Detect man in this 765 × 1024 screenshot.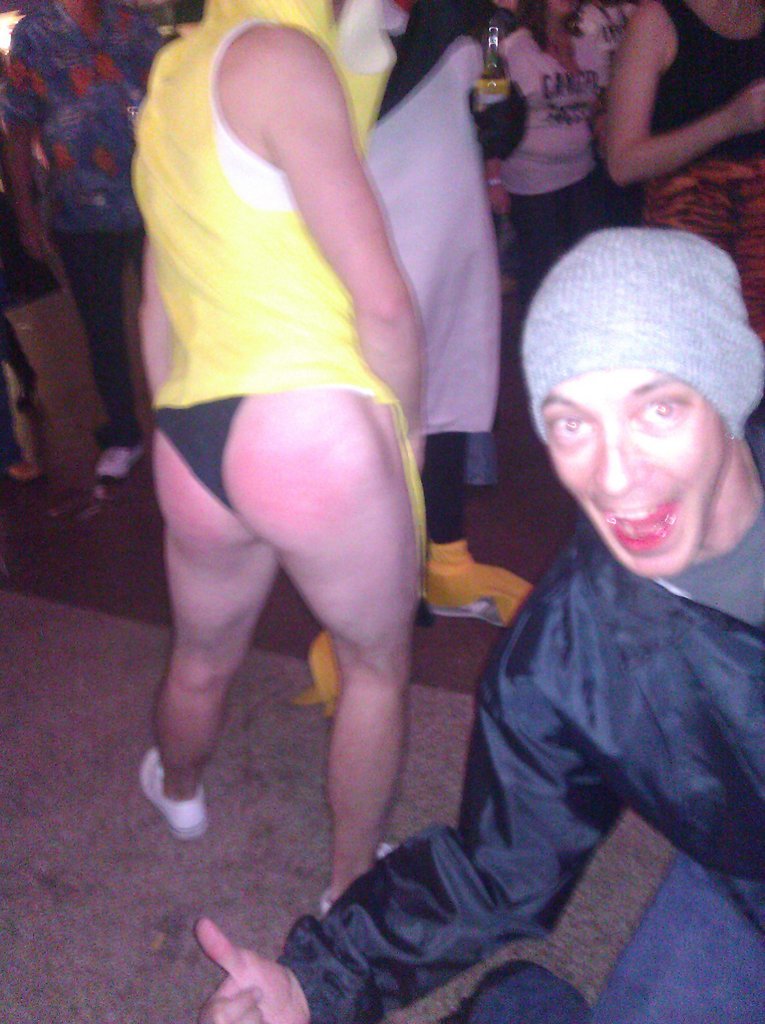
Detection: [x1=0, y1=0, x2=169, y2=483].
